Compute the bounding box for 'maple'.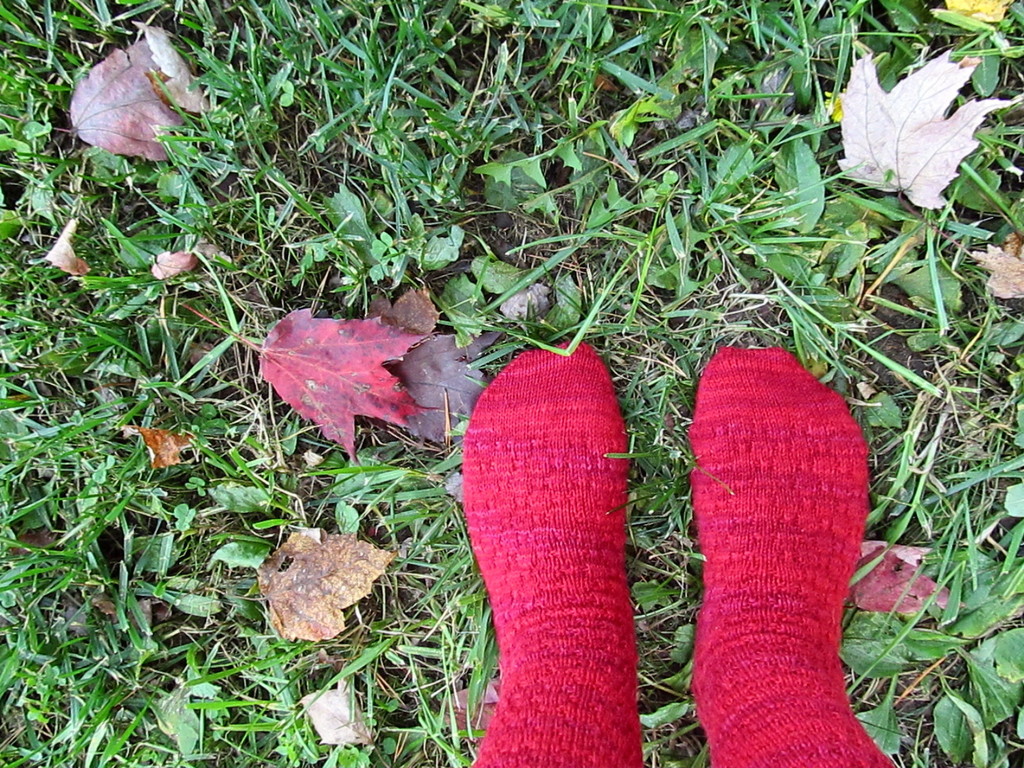
835 45 1021 254.
